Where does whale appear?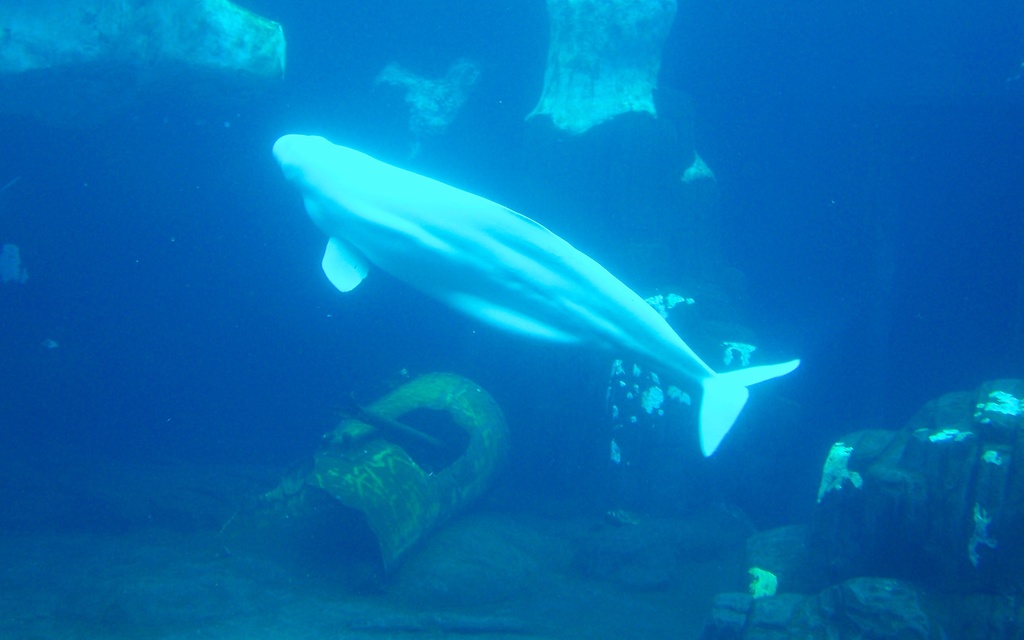
Appears at [272,129,804,459].
